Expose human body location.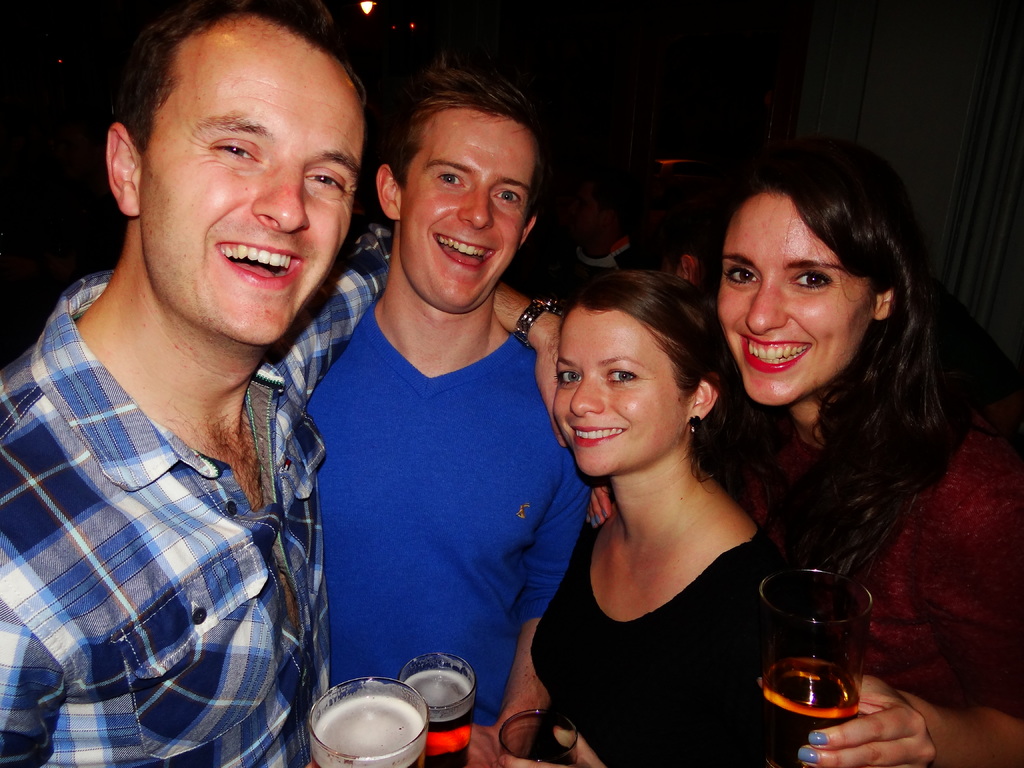
Exposed at BBox(0, 3, 566, 767).
